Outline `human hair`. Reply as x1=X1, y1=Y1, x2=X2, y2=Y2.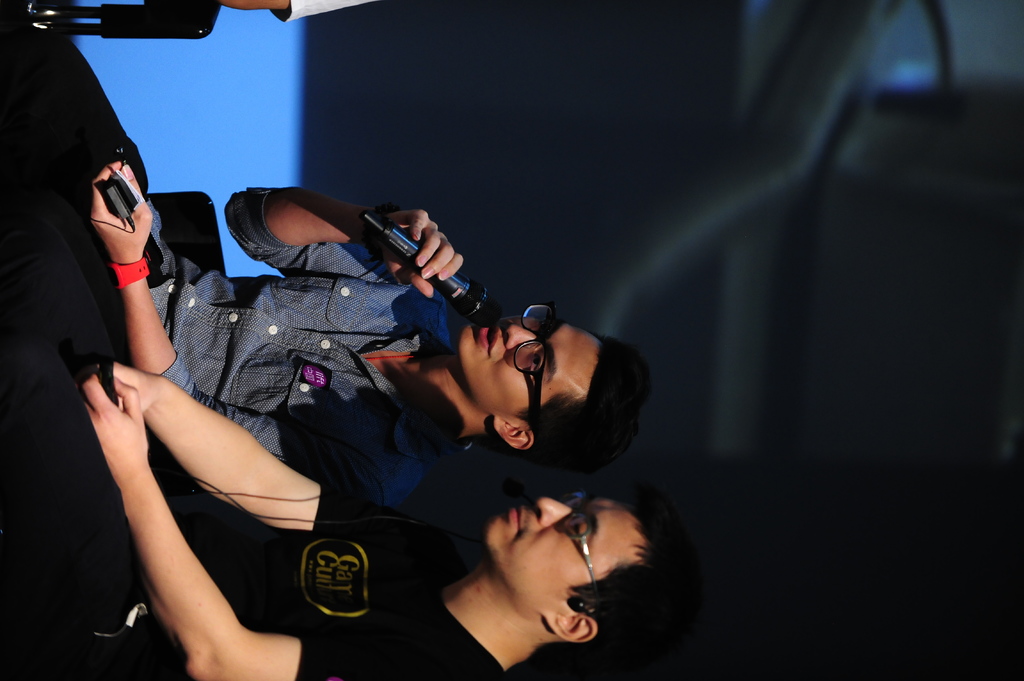
x1=565, y1=496, x2=676, y2=638.
